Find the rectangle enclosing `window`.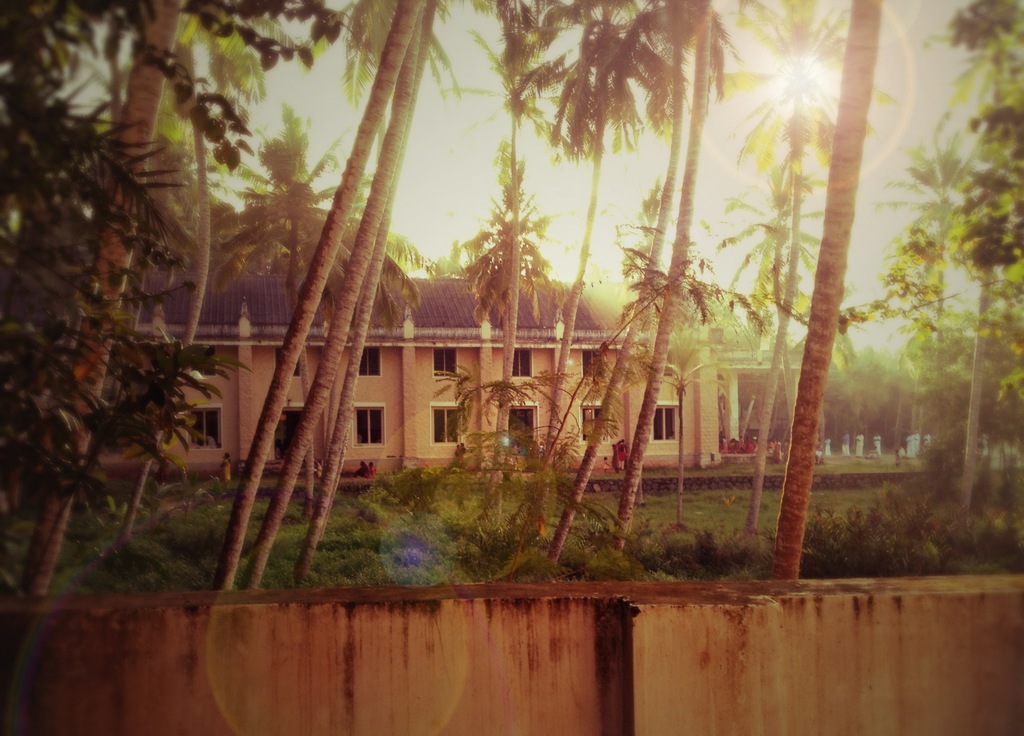
pyautogui.locateOnScreen(646, 348, 676, 380).
